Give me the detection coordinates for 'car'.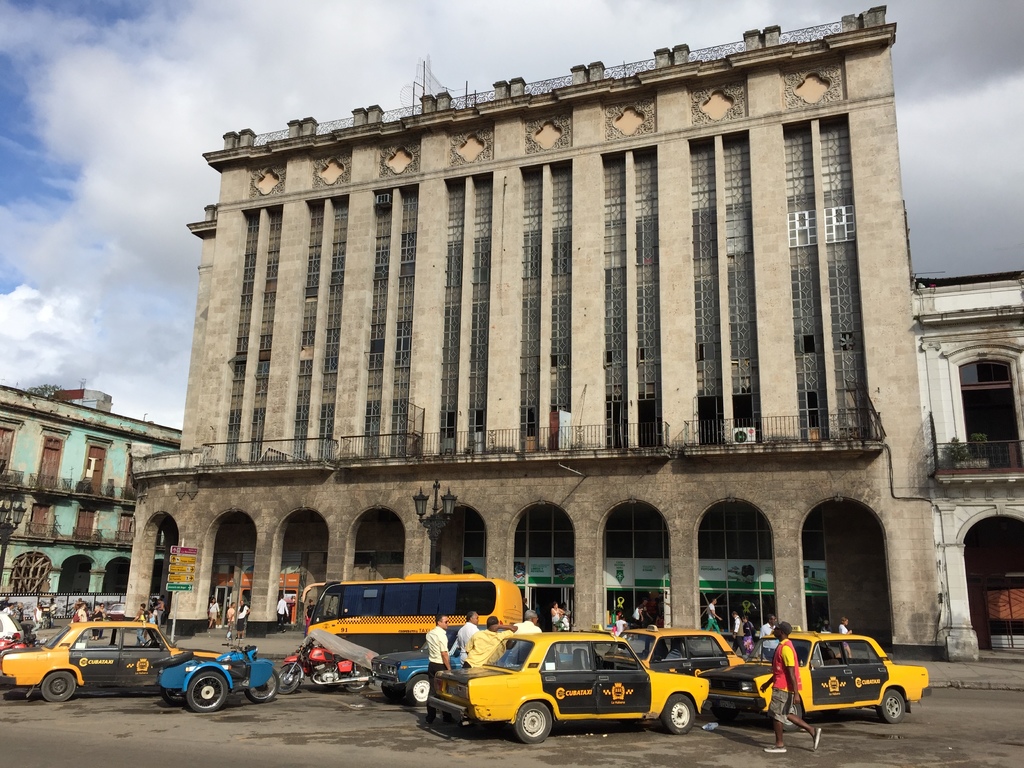
[427, 630, 711, 740].
